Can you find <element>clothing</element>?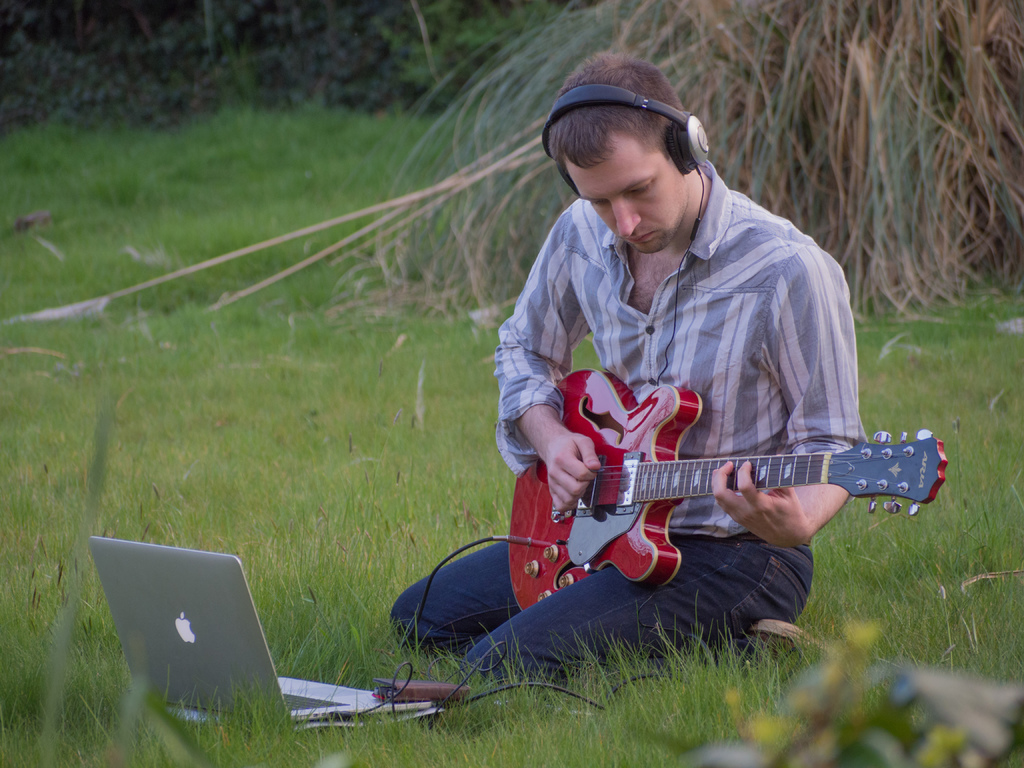
Yes, bounding box: x1=384, y1=531, x2=809, y2=691.
